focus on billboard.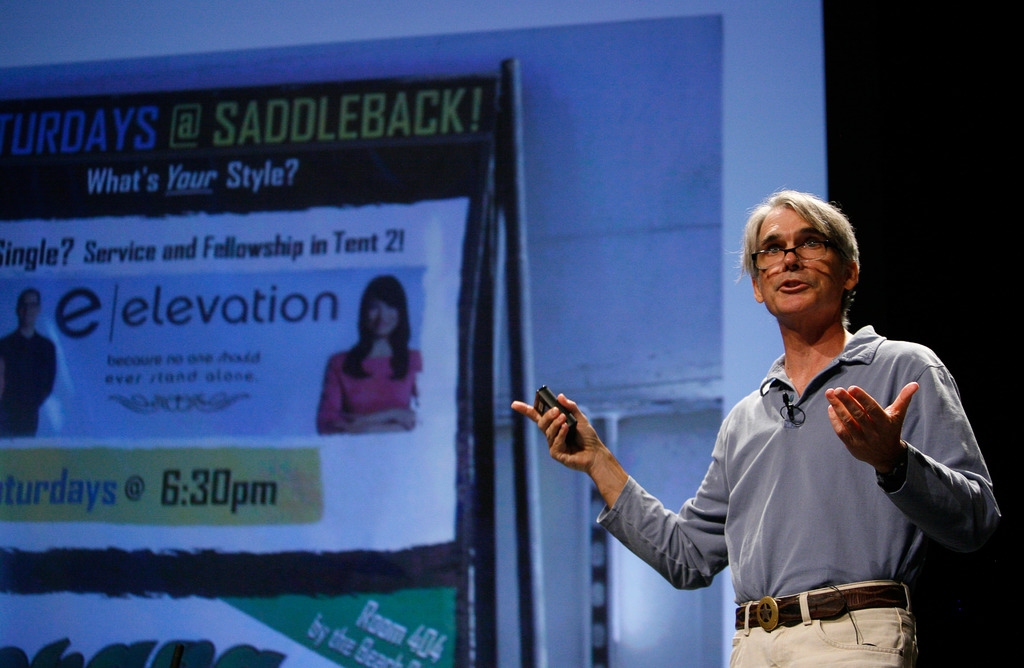
Focused at l=0, t=77, r=508, b=667.
